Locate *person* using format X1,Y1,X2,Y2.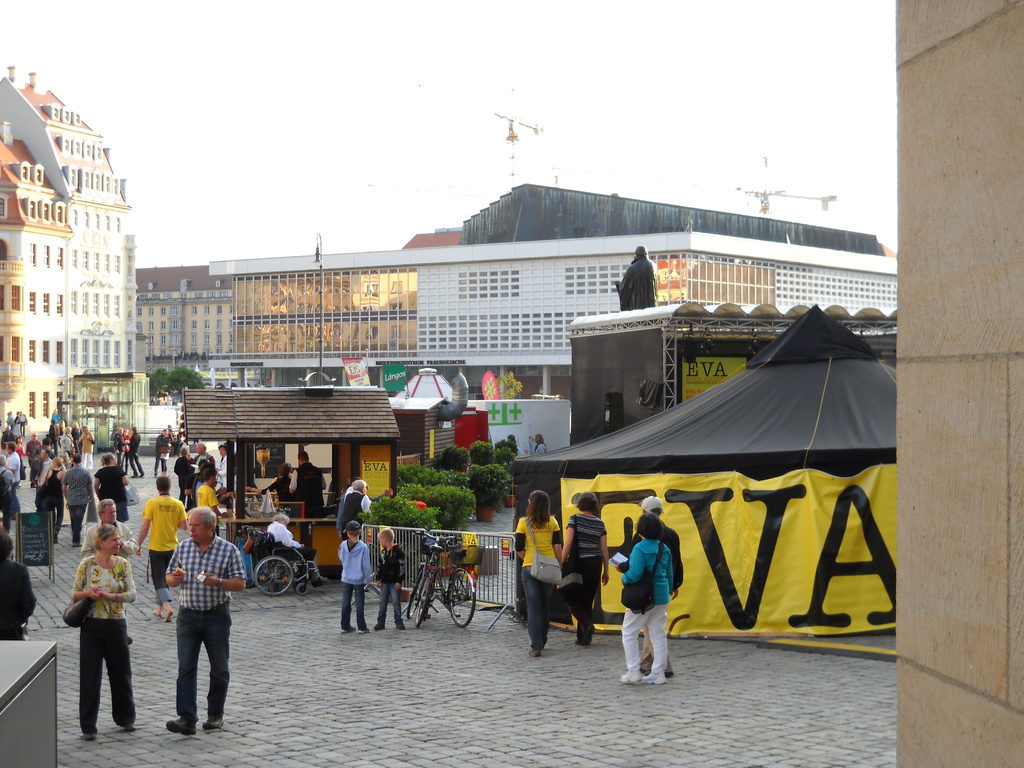
70,521,138,740.
